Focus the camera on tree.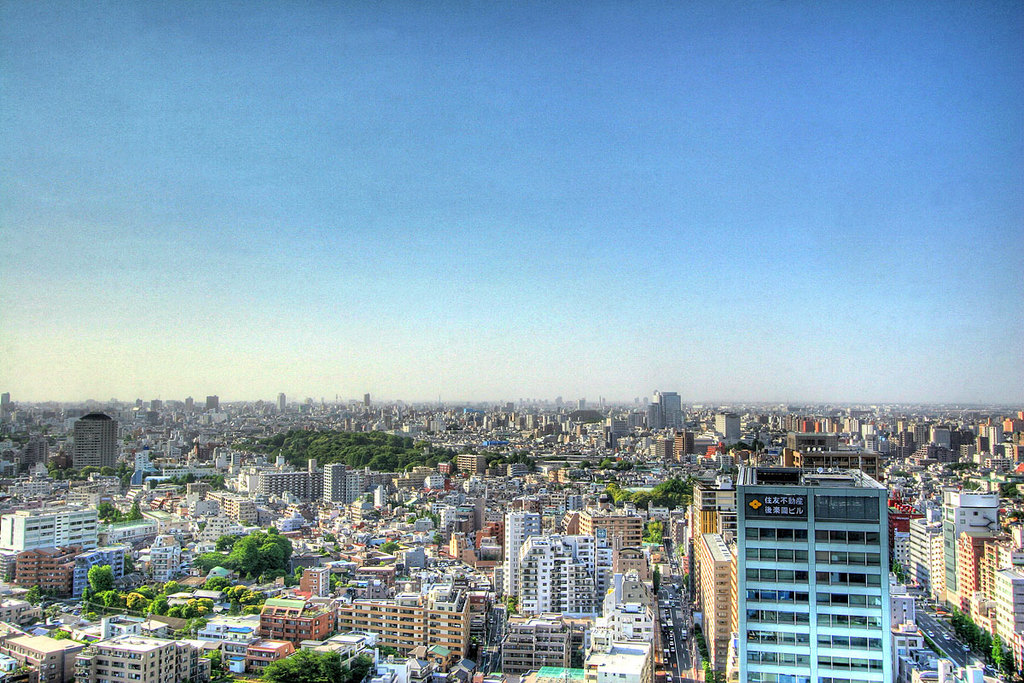
Focus region: [left=599, top=458, right=614, bottom=470].
